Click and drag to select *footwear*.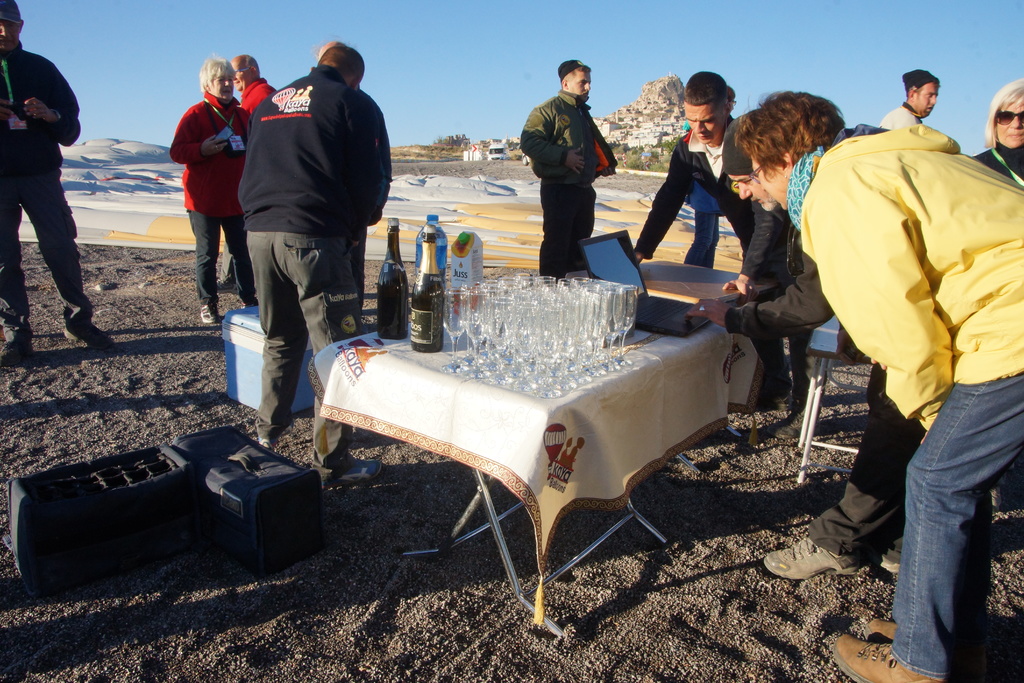
Selection: x1=863 y1=620 x2=897 y2=638.
